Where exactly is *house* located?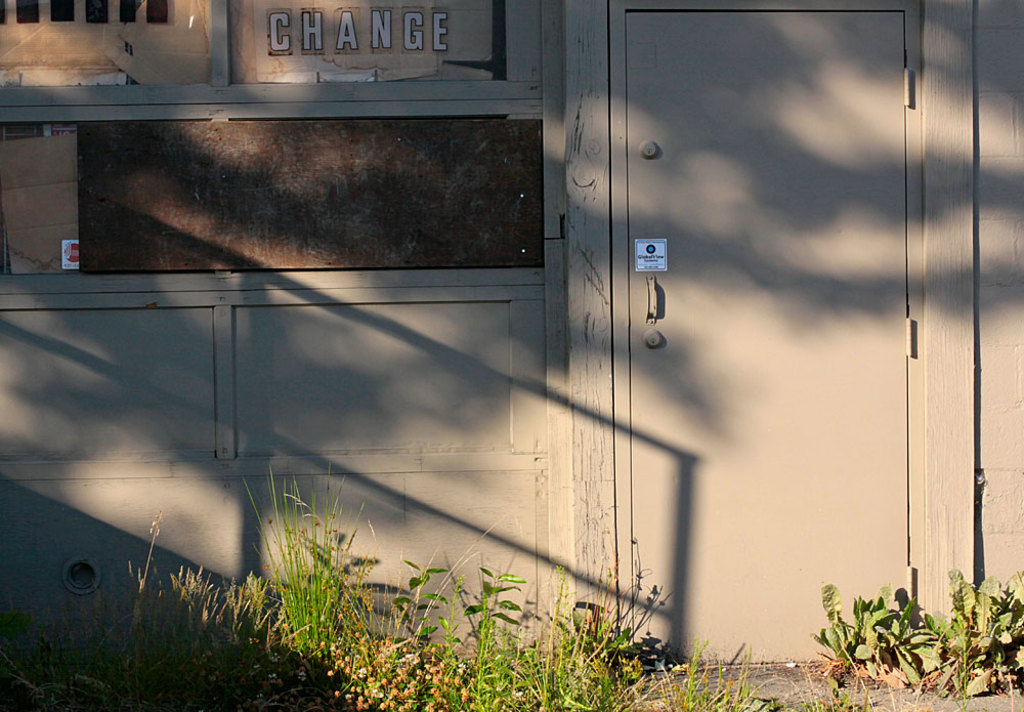
Its bounding box is l=7, t=0, r=1023, b=675.
